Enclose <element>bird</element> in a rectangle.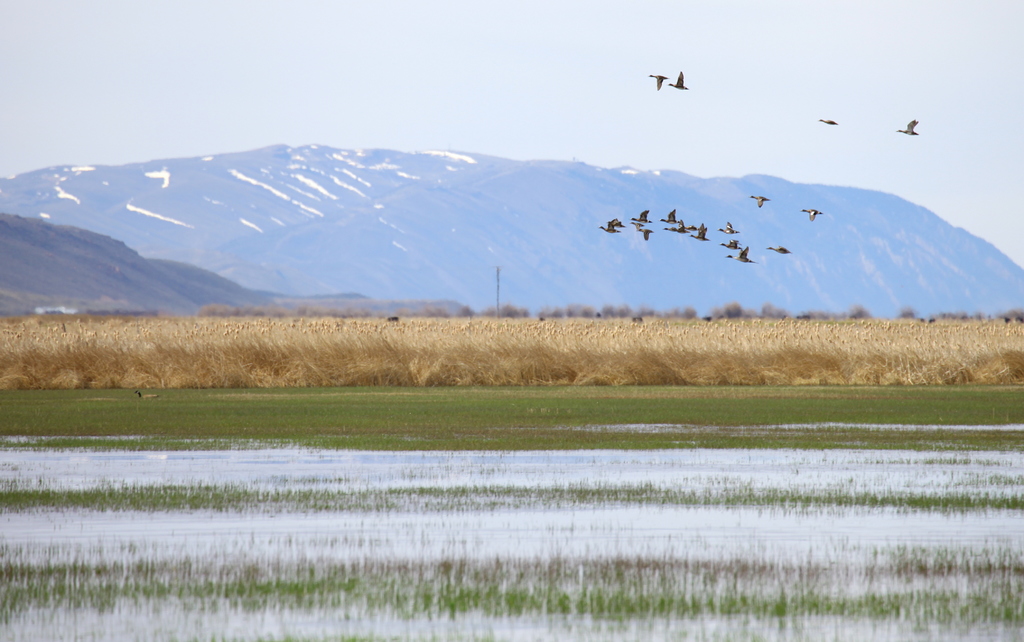
rect(754, 193, 771, 205).
